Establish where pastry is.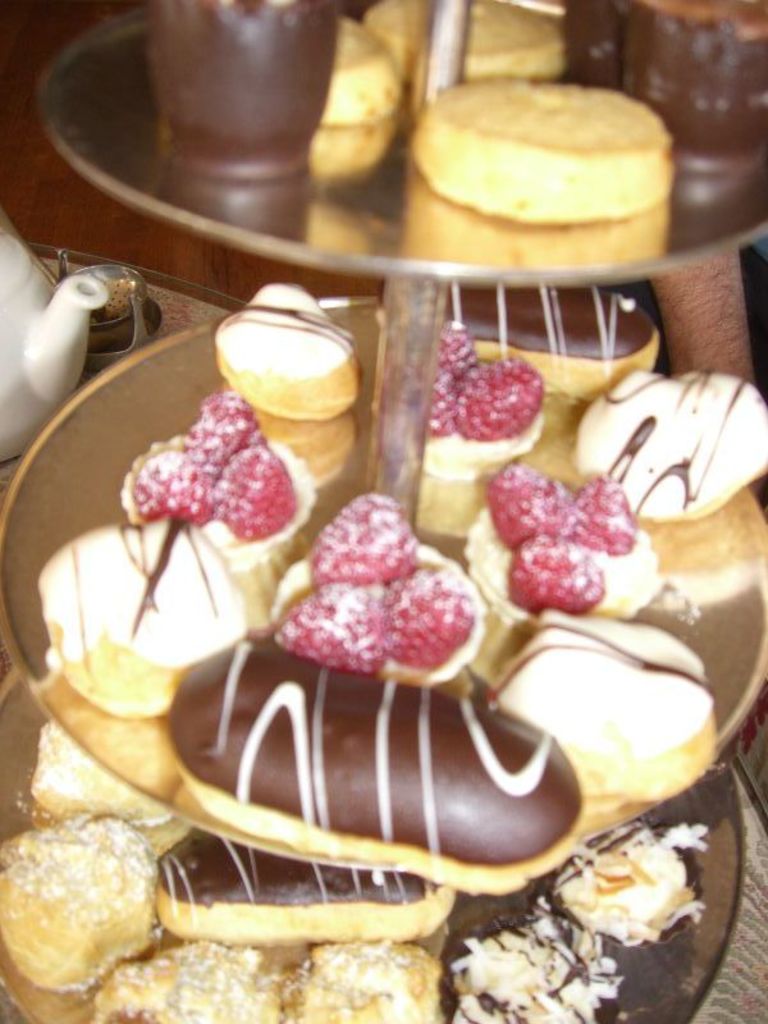
Established at BBox(367, 288, 655, 403).
